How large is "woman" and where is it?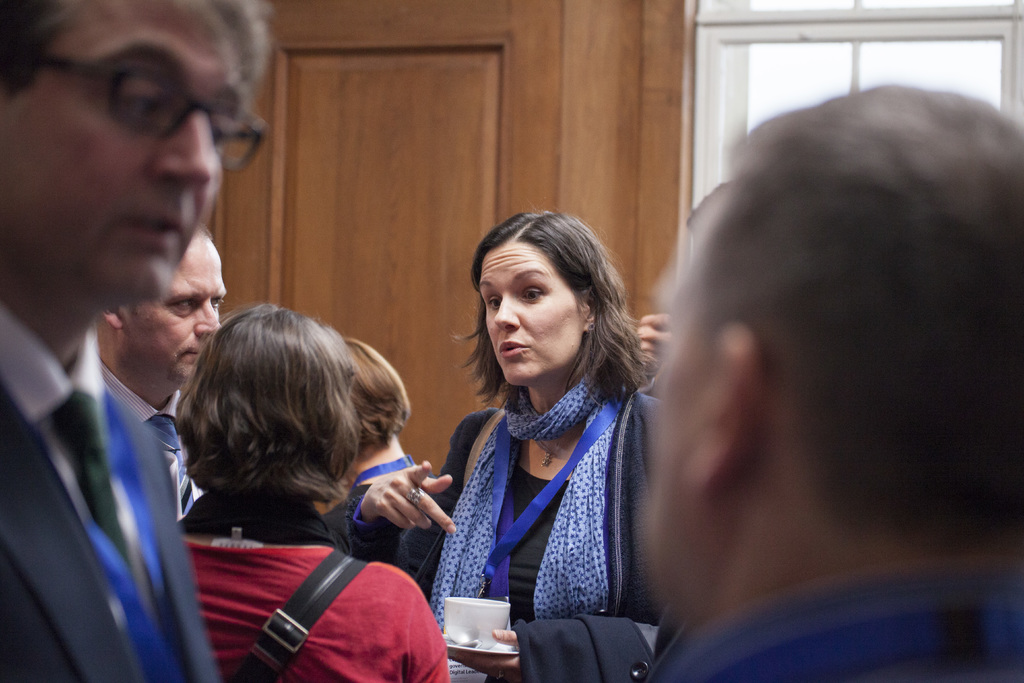
Bounding box: [344, 210, 659, 682].
